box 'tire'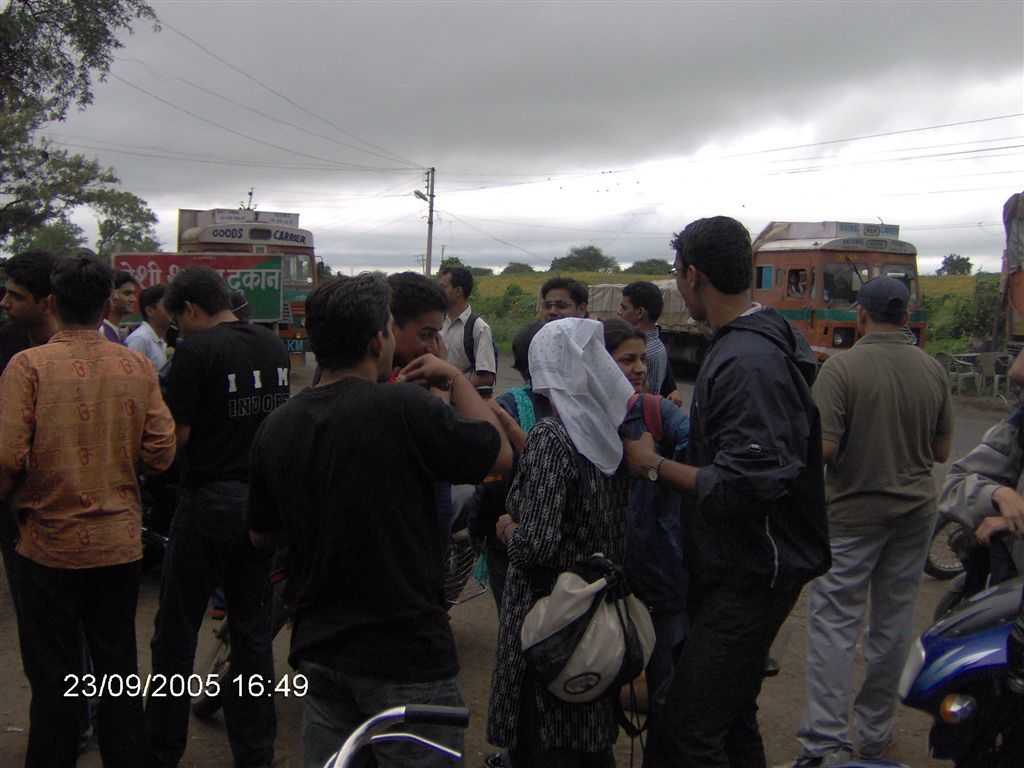
(958, 690, 1023, 766)
